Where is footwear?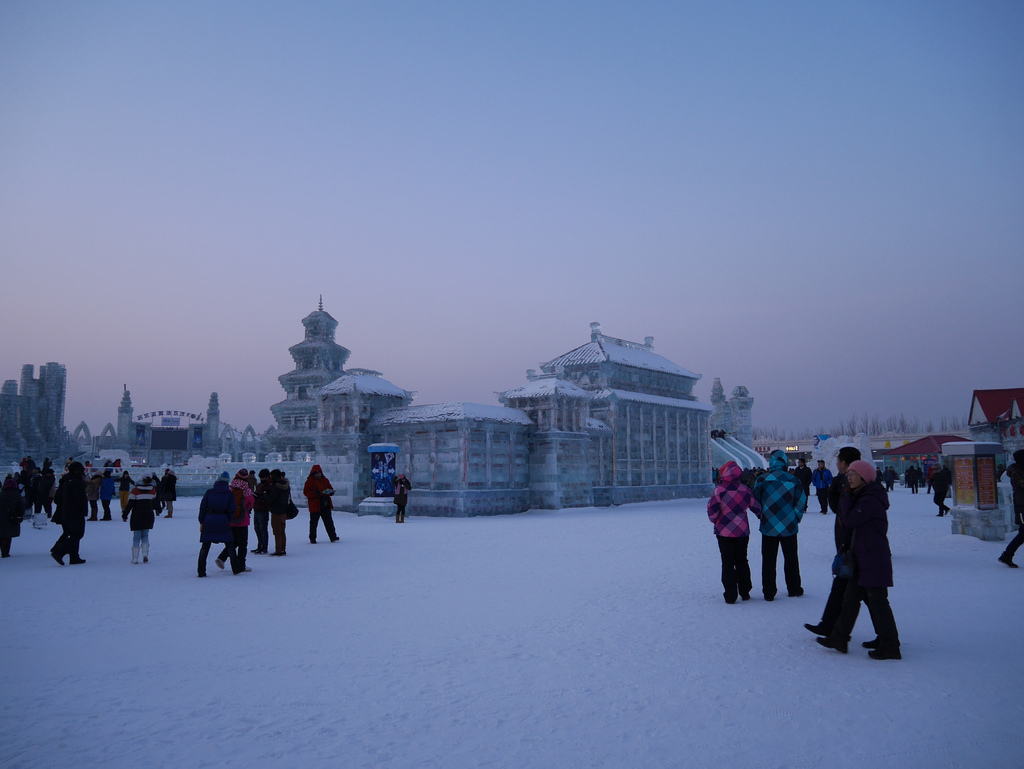
box(54, 549, 64, 568).
